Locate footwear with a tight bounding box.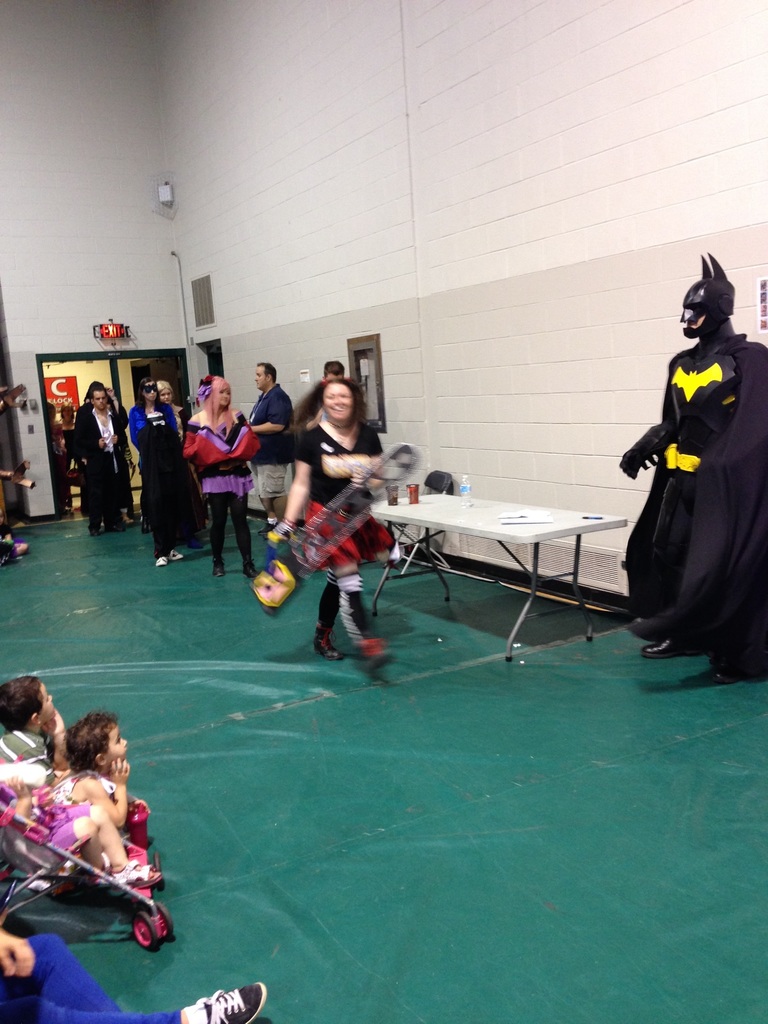
<bbox>637, 632, 698, 656</bbox>.
